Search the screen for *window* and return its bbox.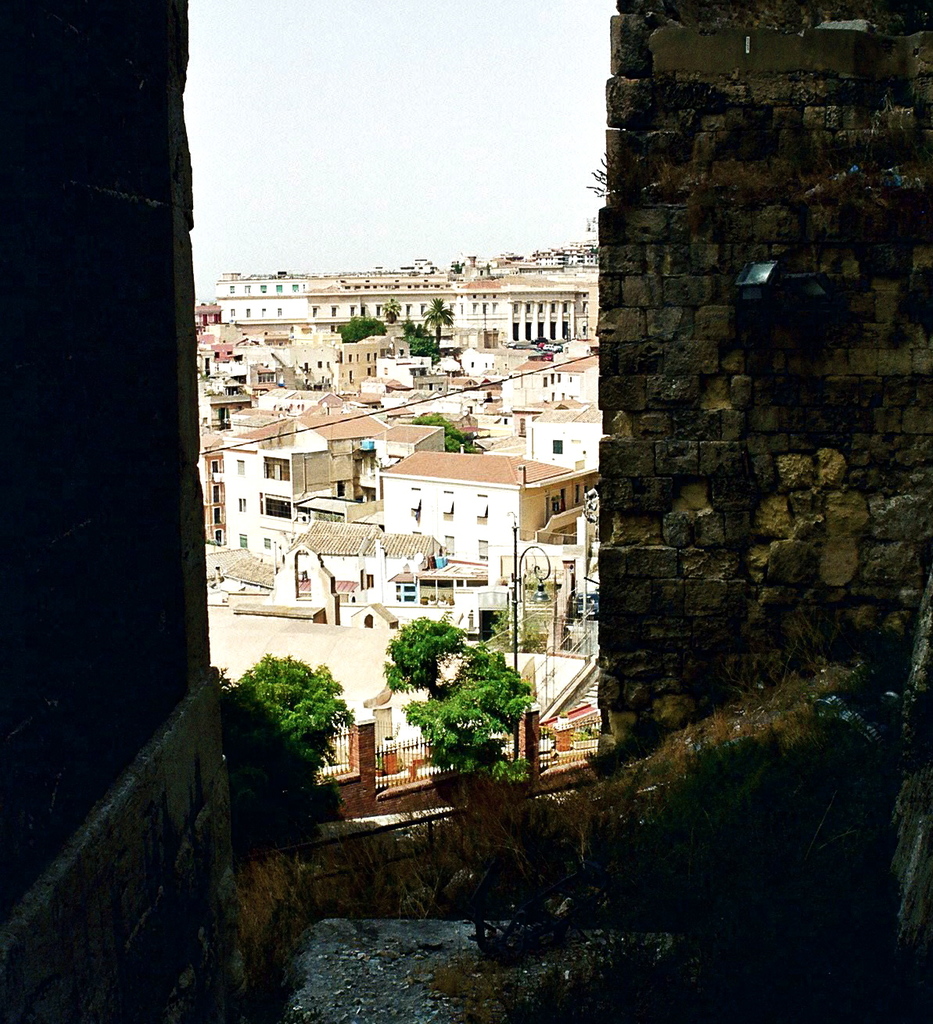
Found: [x1=476, y1=539, x2=487, y2=555].
